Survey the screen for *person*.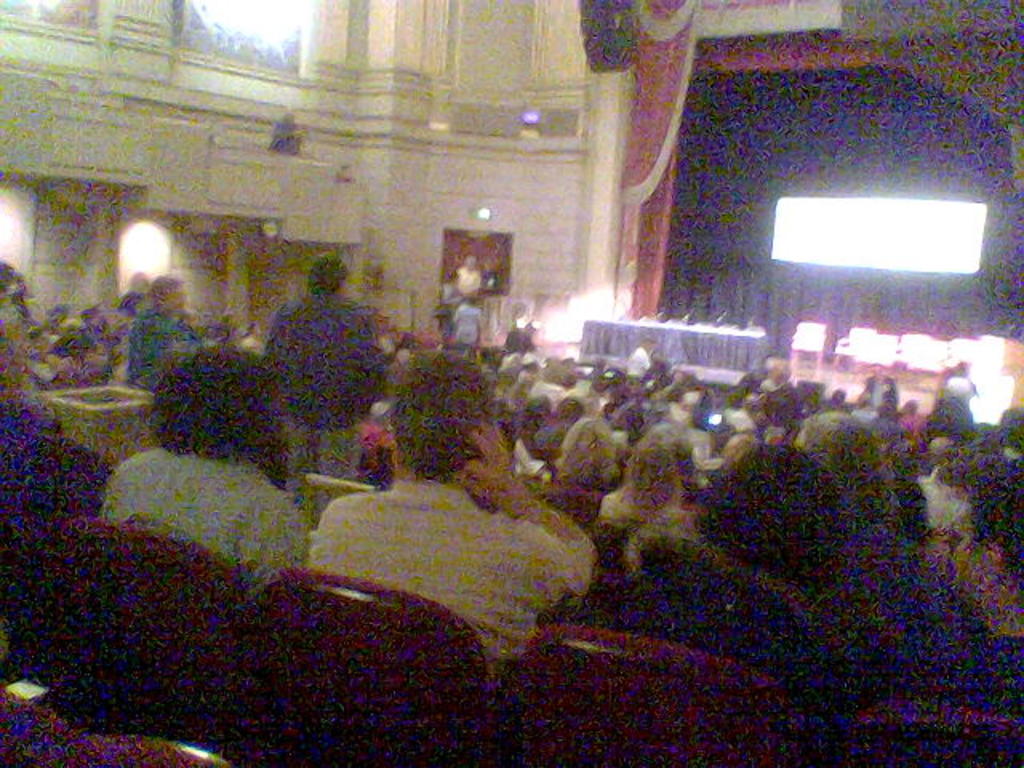
Survey found: l=270, t=253, r=386, b=498.
